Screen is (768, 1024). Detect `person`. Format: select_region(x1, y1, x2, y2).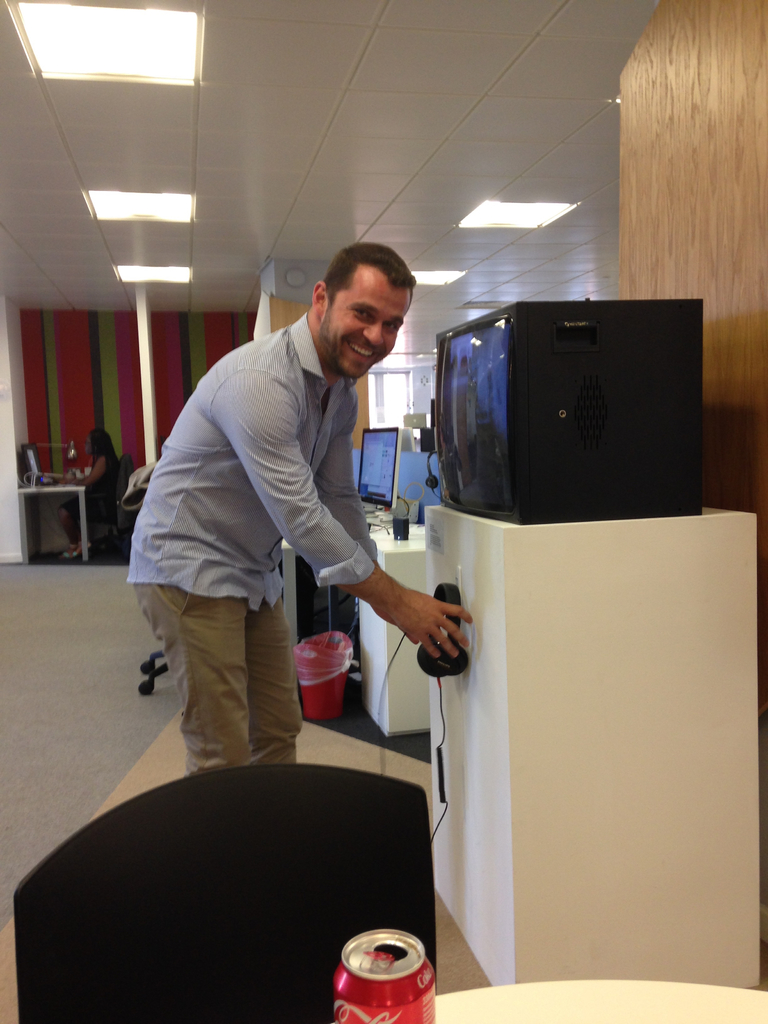
select_region(122, 301, 417, 811).
